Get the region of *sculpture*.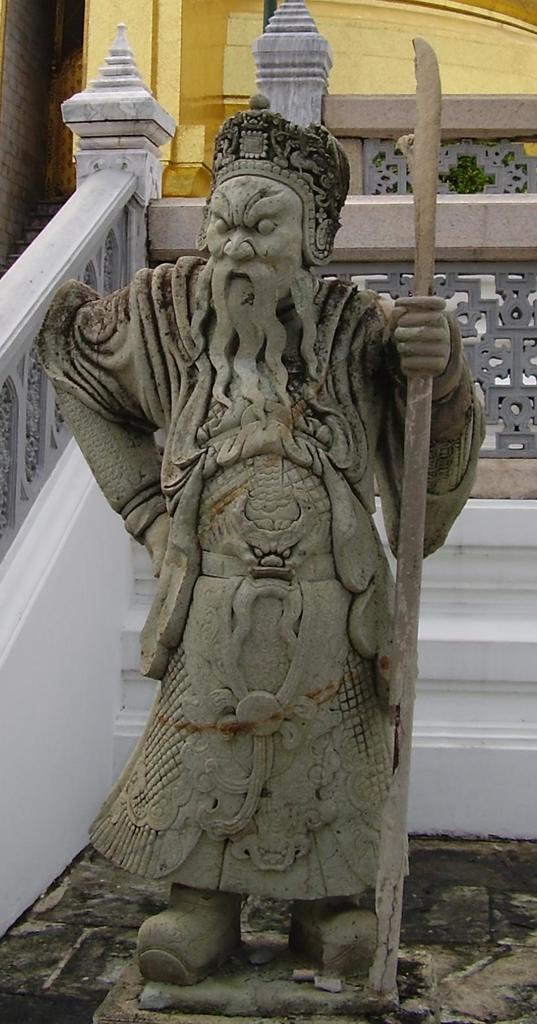
locate(19, 28, 487, 987).
